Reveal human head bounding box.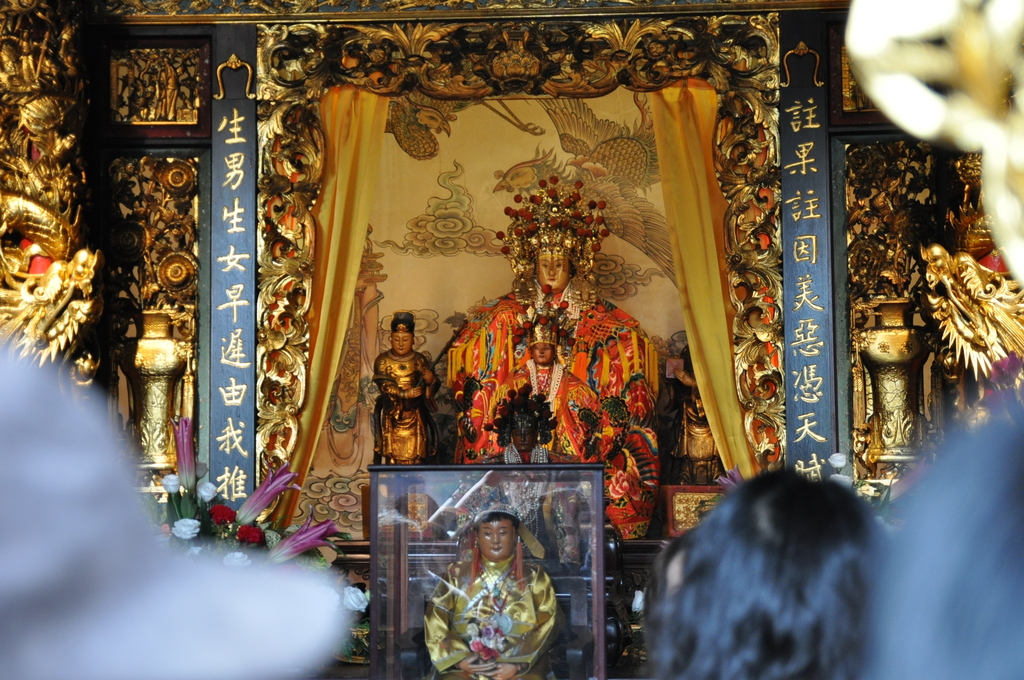
Revealed: x1=0, y1=335, x2=357, y2=679.
